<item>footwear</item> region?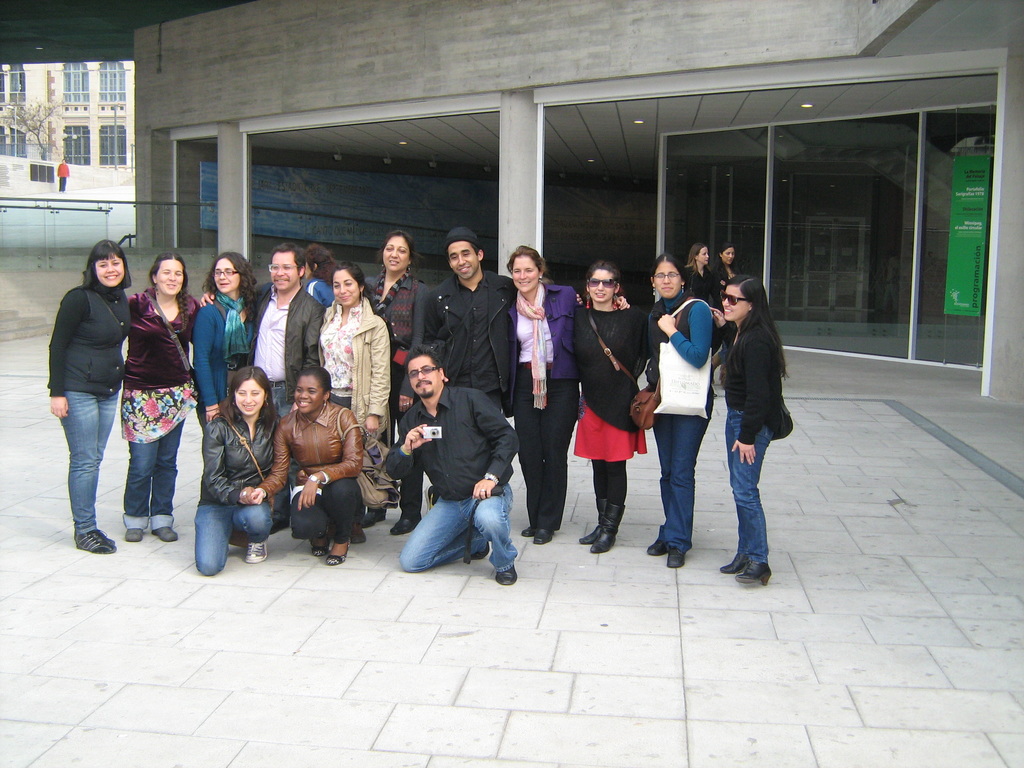
<box>312,536,334,556</box>
